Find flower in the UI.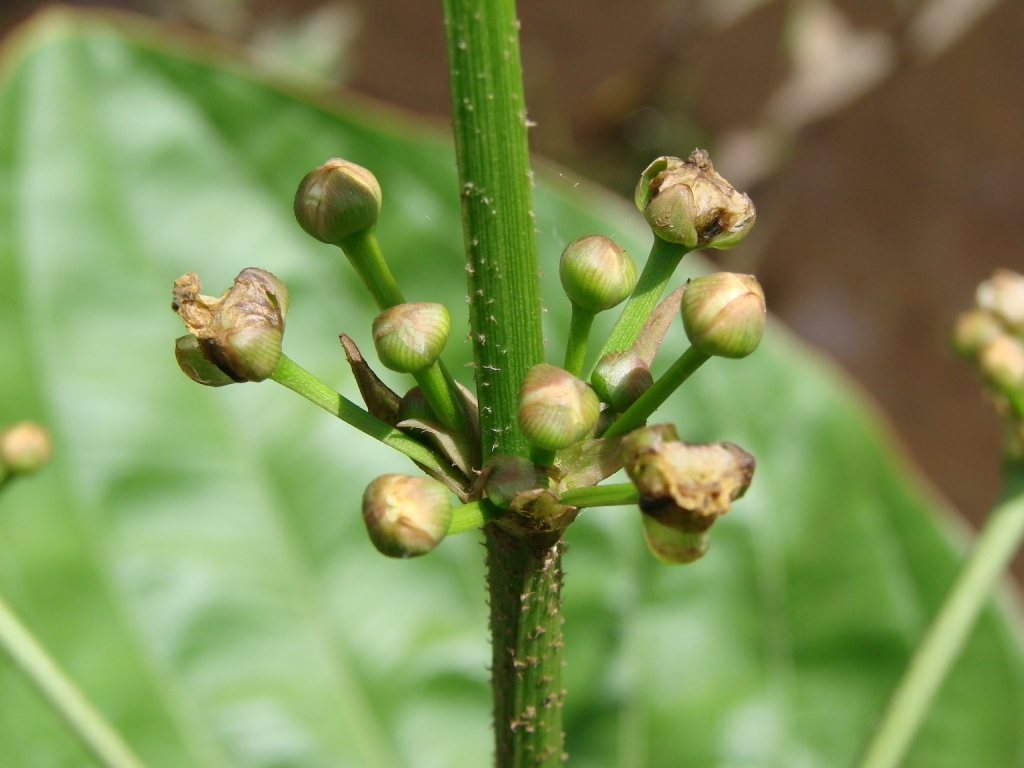
UI element at {"x1": 615, "y1": 414, "x2": 770, "y2": 567}.
